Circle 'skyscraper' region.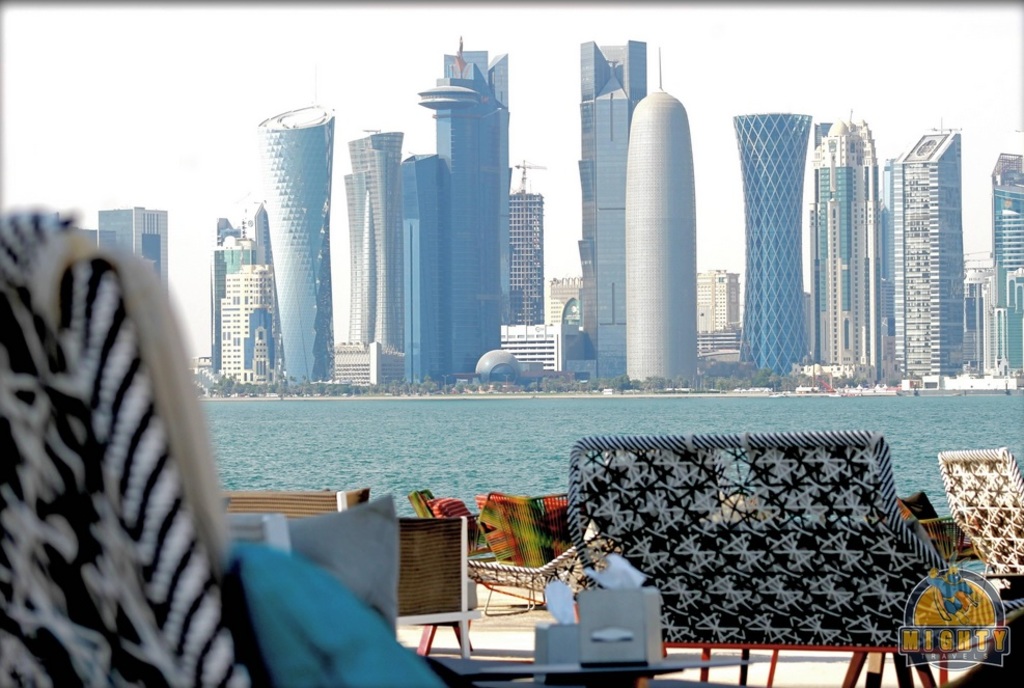
Region: bbox=(963, 269, 989, 367).
